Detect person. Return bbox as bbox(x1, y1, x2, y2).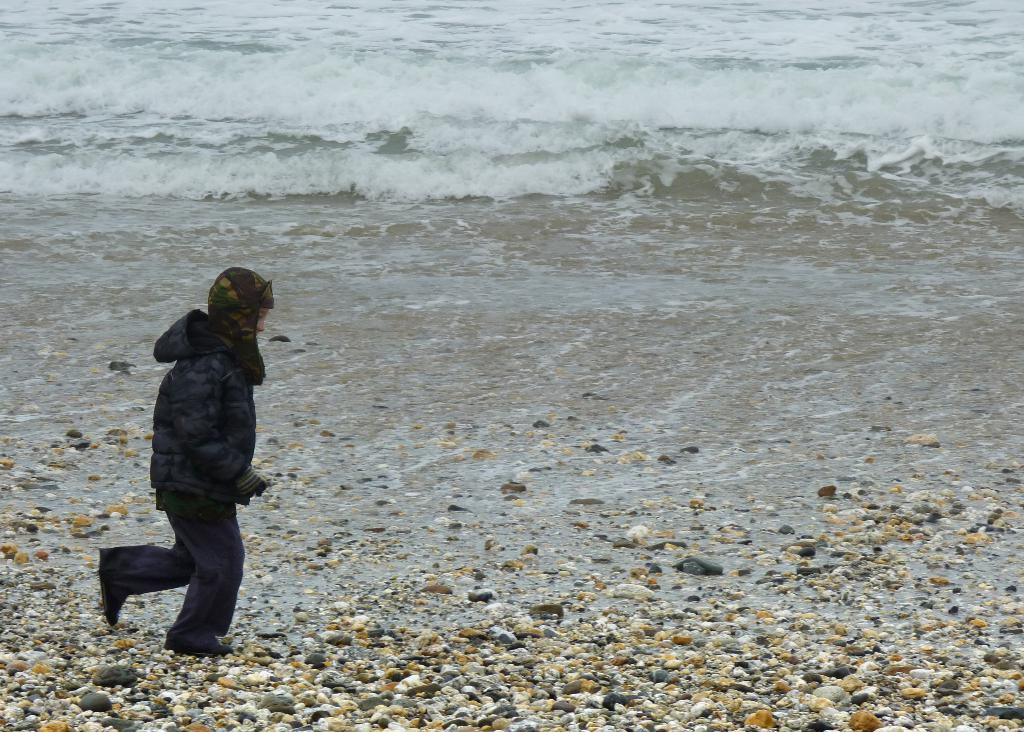
bbox(108, 237, 276, 657).
